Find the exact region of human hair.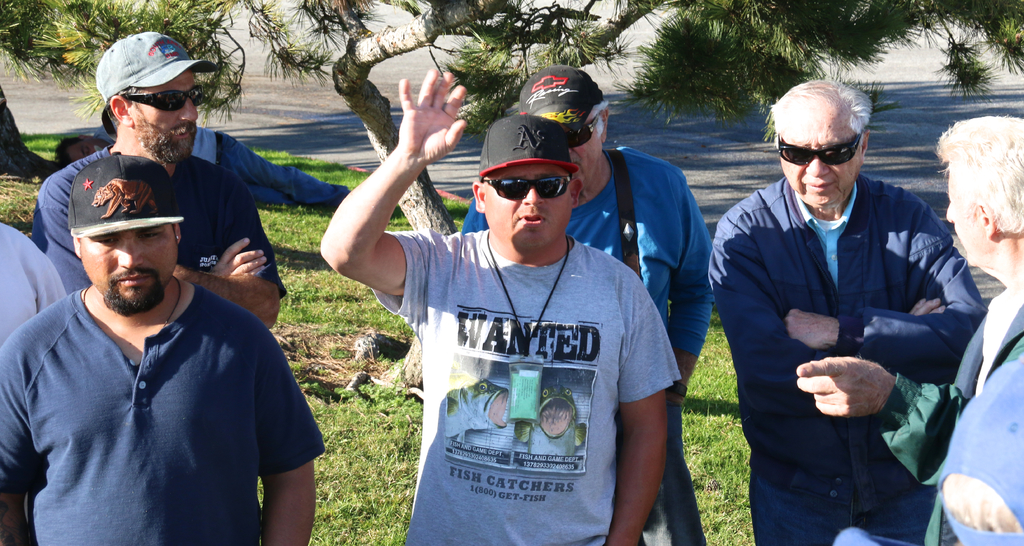
Exact region: region(947, 95, 1020, 257).
